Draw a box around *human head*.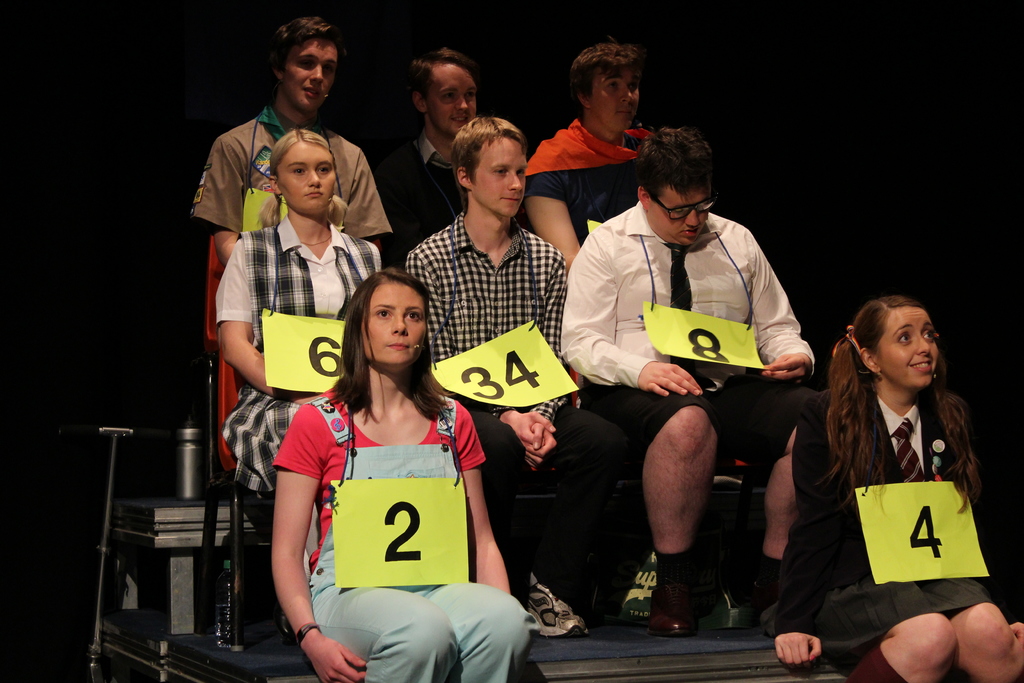
{"left": 568, "top": 40, "right": 641, "bottom": 134}.
